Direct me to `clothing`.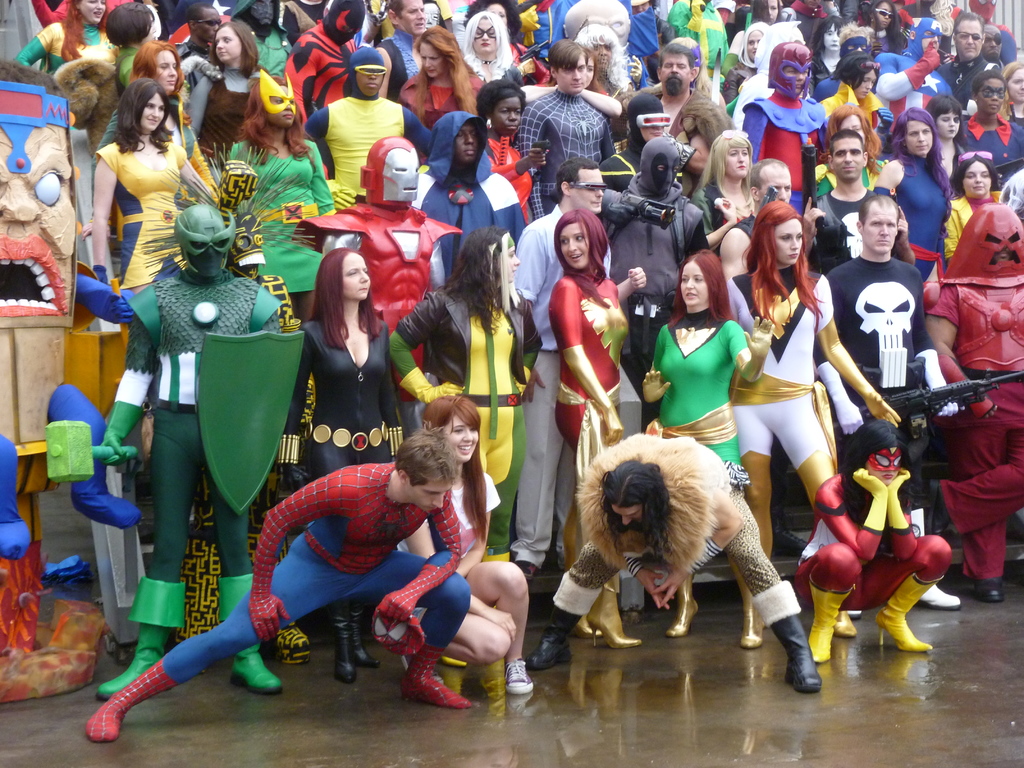
Direction: box=[314, 96, 417, 203].
